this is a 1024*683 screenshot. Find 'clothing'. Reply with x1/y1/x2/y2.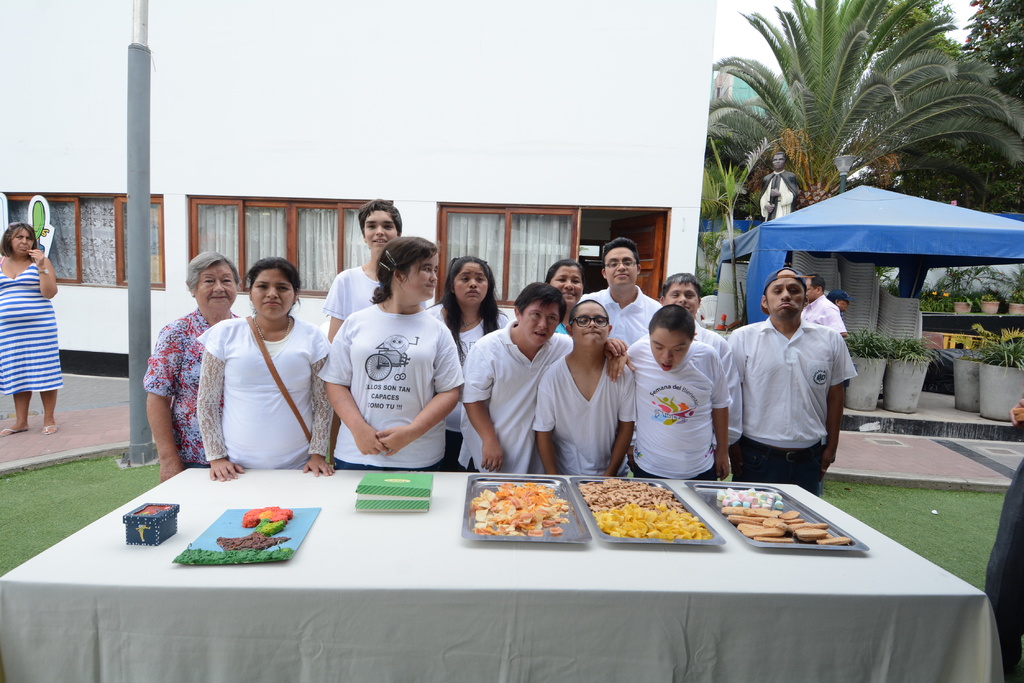
625/328/728/479.
